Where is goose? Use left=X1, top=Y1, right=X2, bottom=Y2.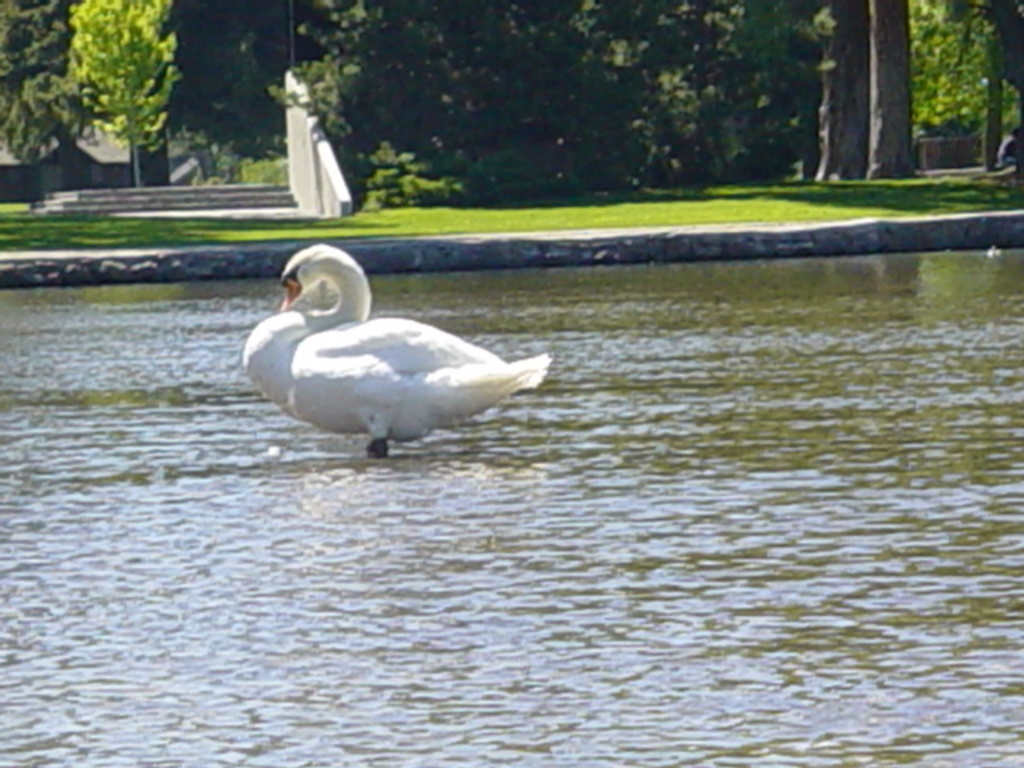
left=245, top=243, right=549, bottom=458.
